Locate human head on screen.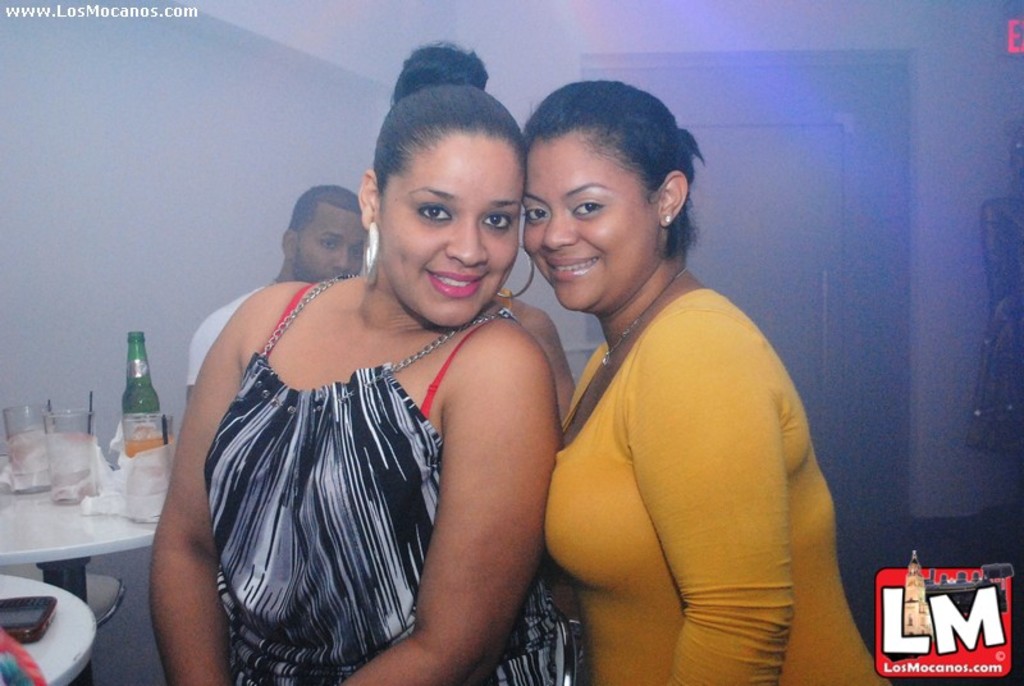
On screen at crop(522, 78, 709, 319).
